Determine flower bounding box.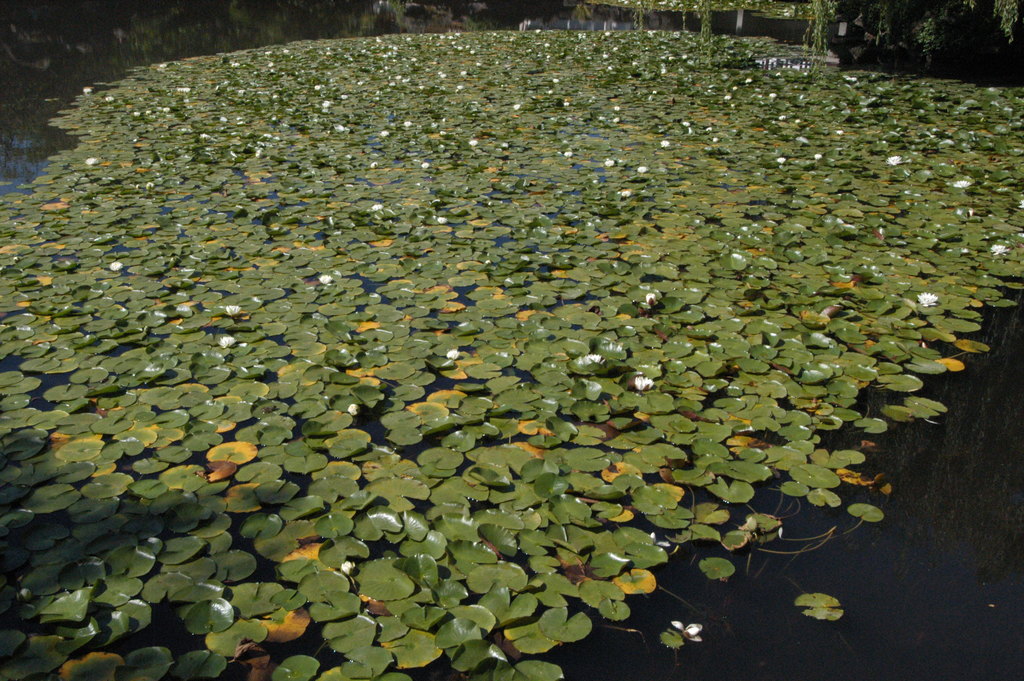
Determined: x1=319 y1=99 x2=331 y2=106.
